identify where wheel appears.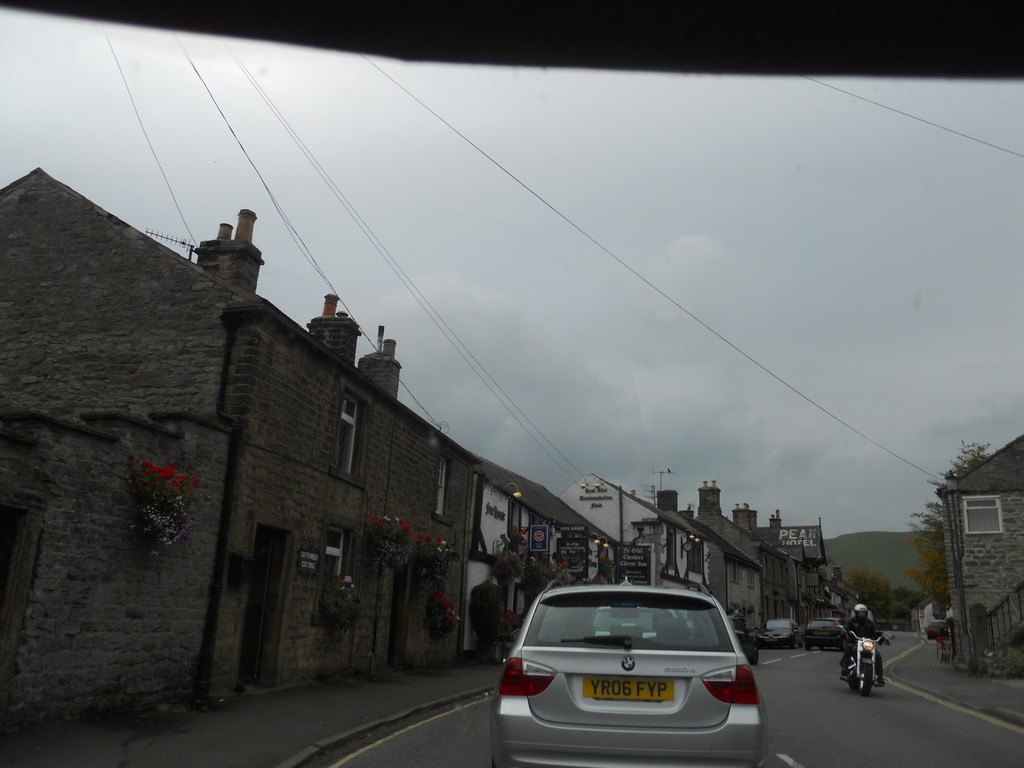
Appears at 856/659/872/688.
